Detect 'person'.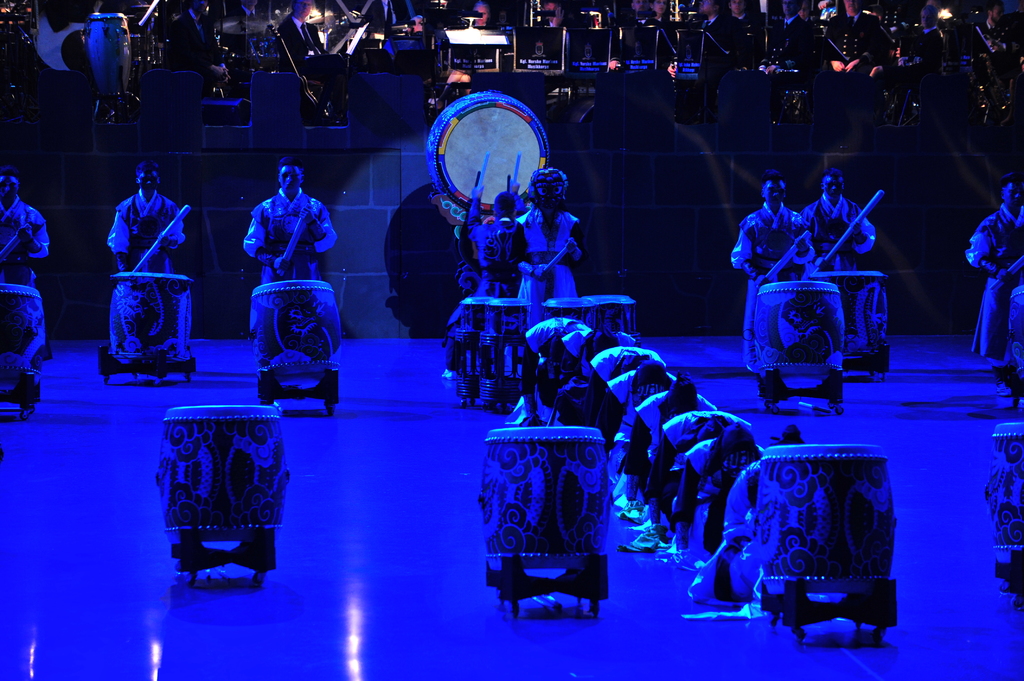
Detected at box(541, 0, 571, 32).
